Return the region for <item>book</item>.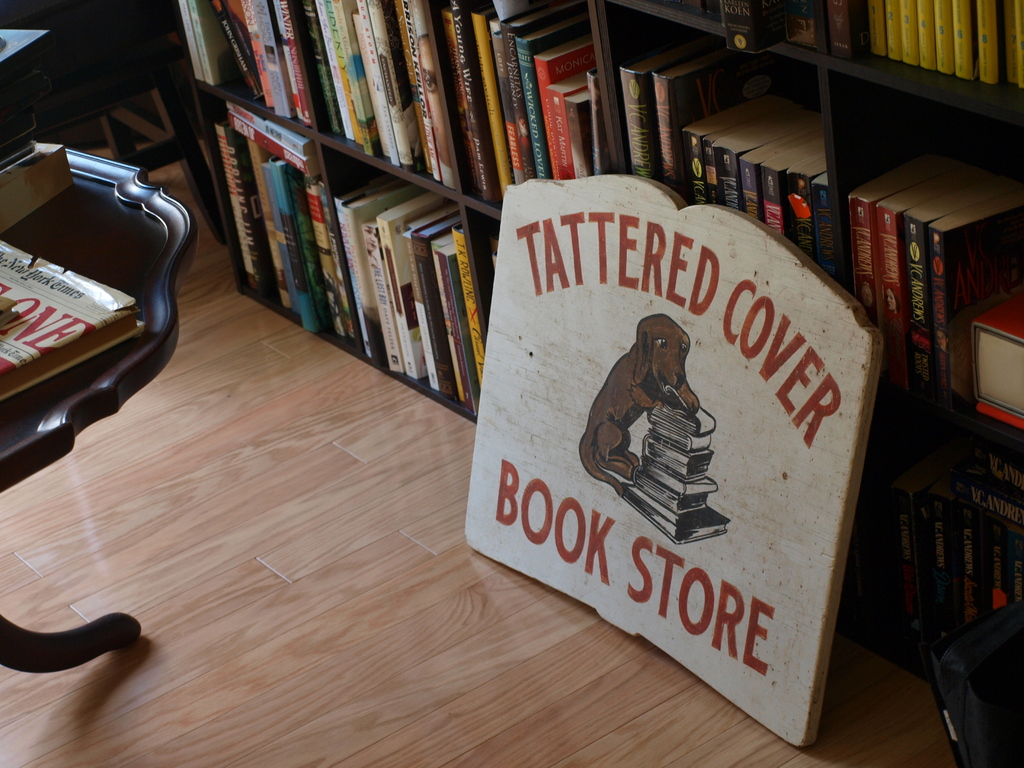
824,0,874,54.
